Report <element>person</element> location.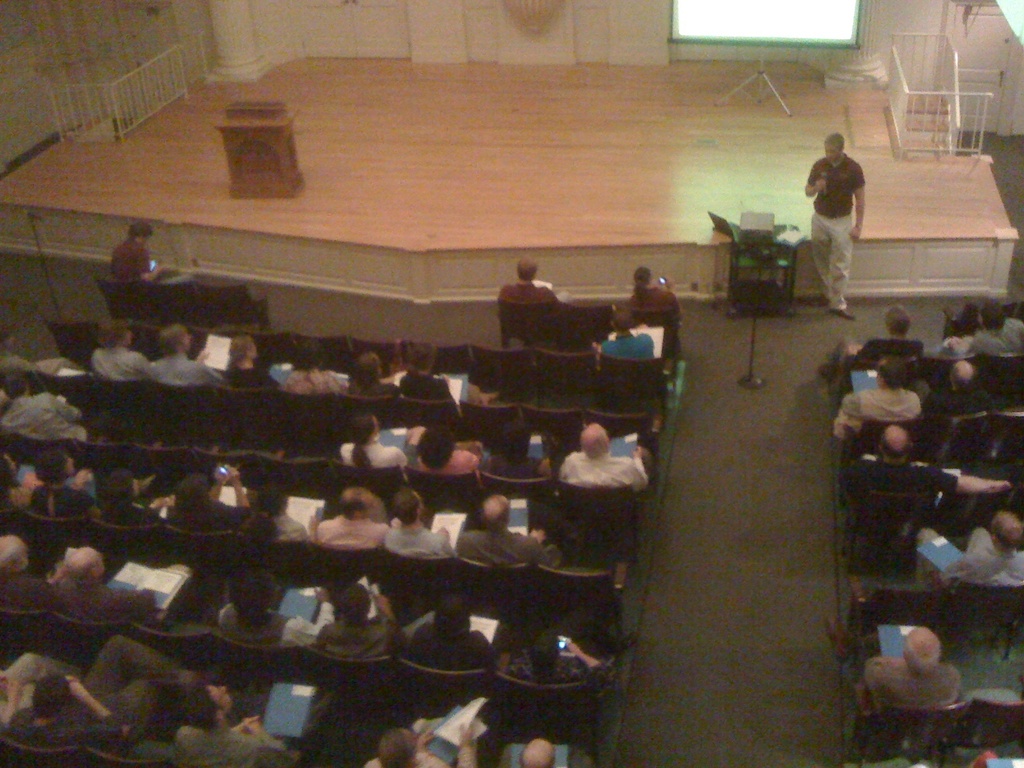
Report: 847,623,949,720.
